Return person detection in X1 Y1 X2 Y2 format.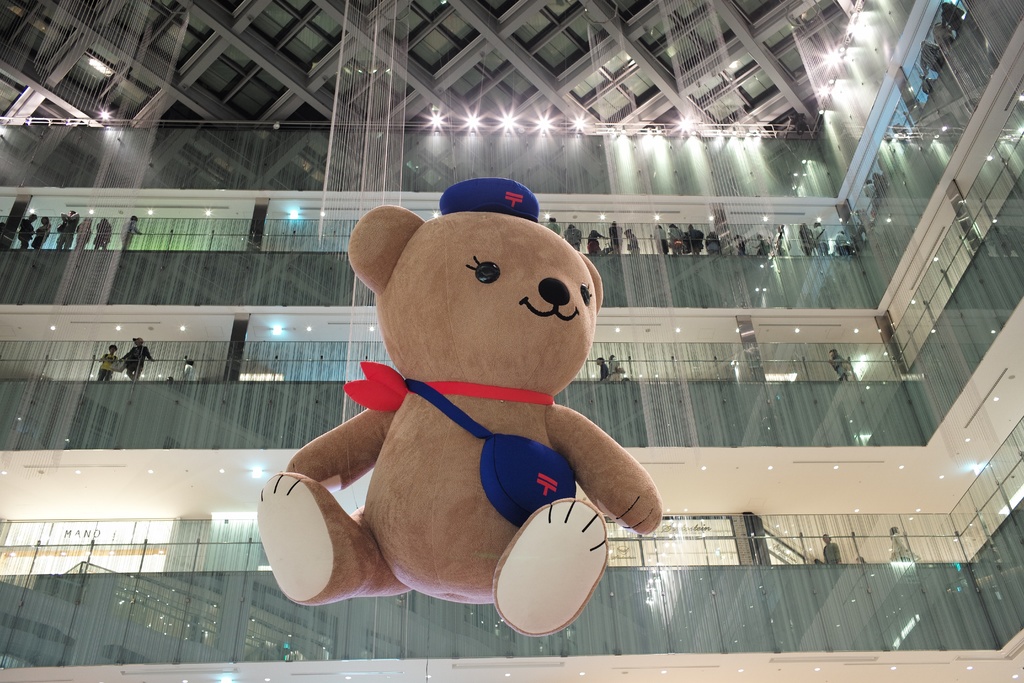
20 209 34 261.
